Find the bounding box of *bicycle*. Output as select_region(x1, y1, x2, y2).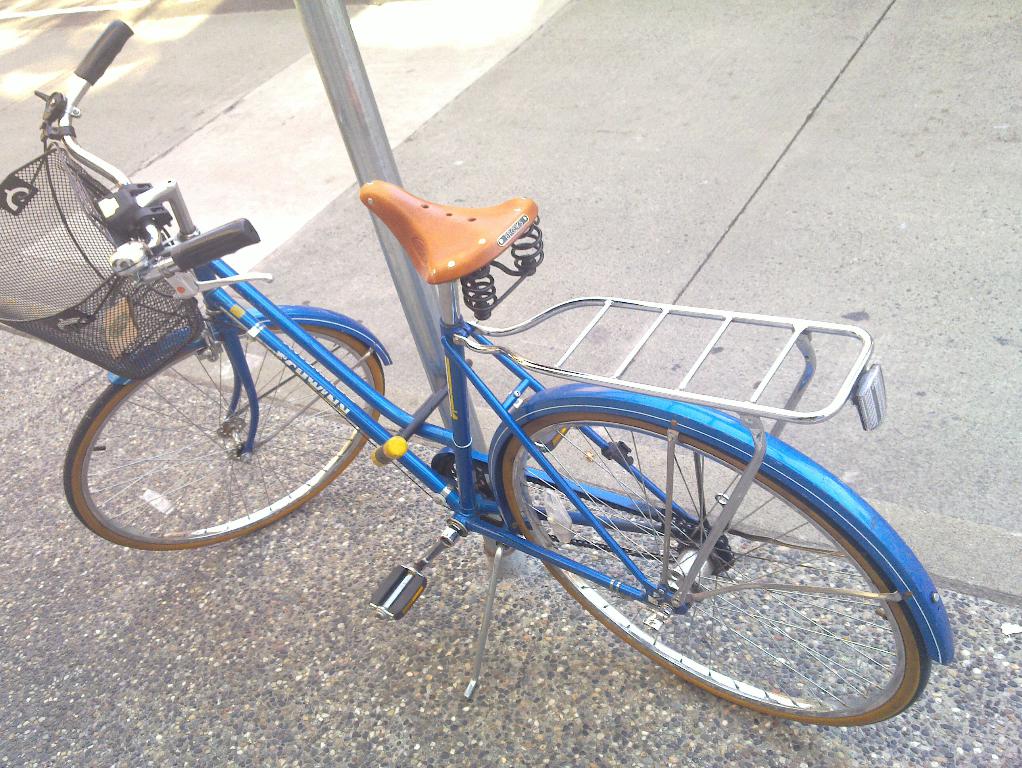
select_region(56, 89, 956, 721).
